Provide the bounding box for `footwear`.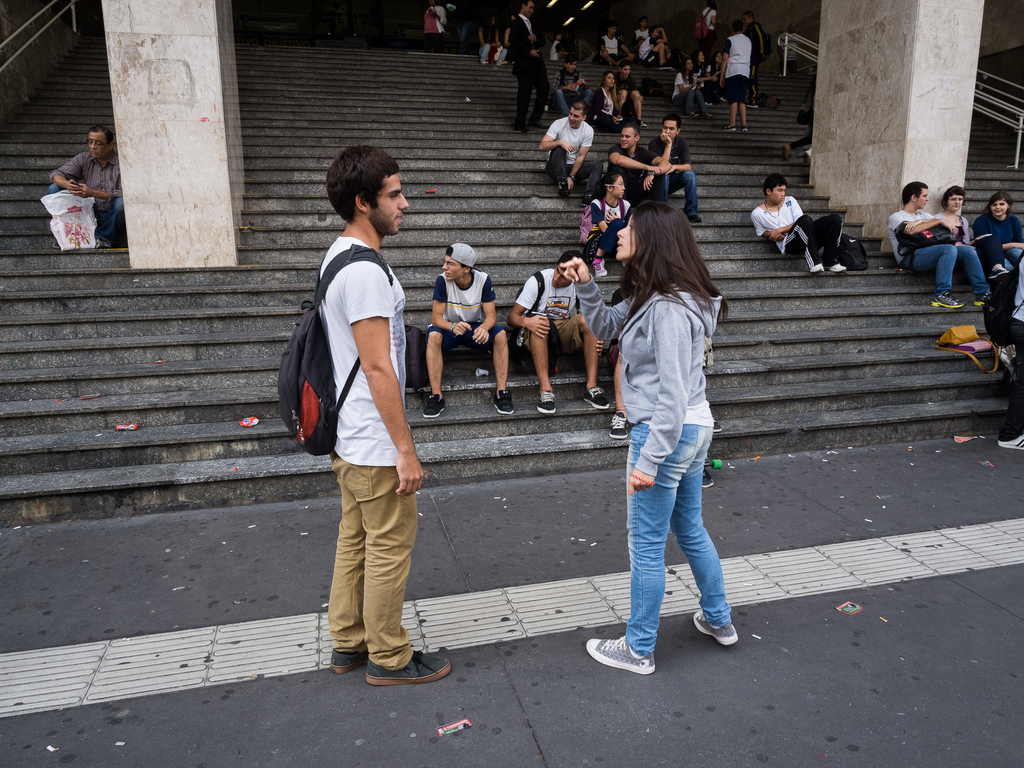
781,147,791,161.
